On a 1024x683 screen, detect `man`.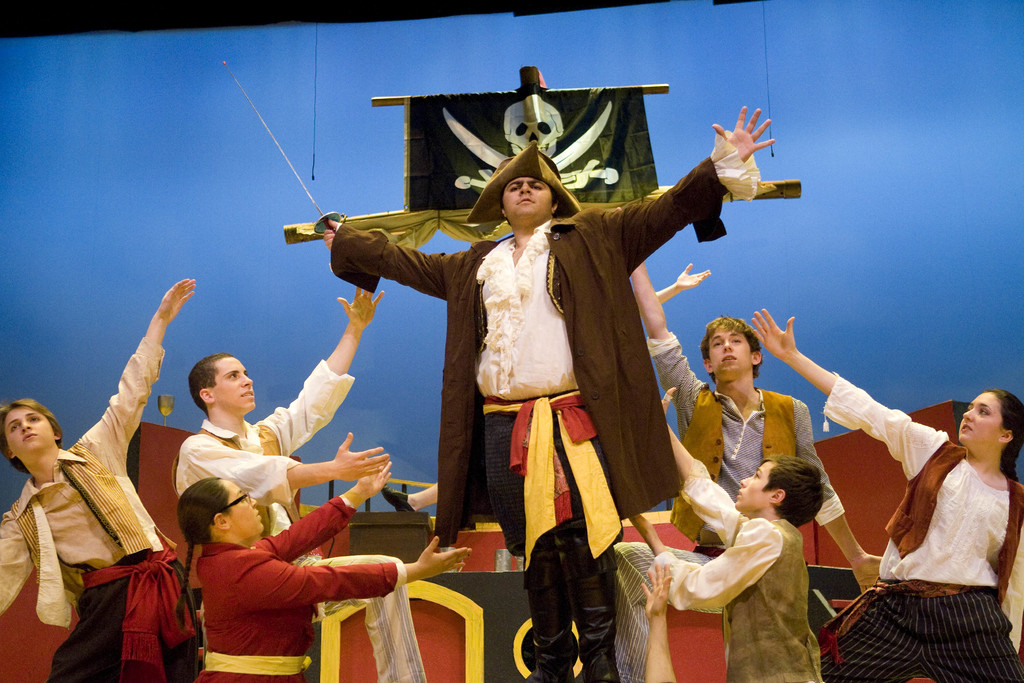
318:102:776:682.
